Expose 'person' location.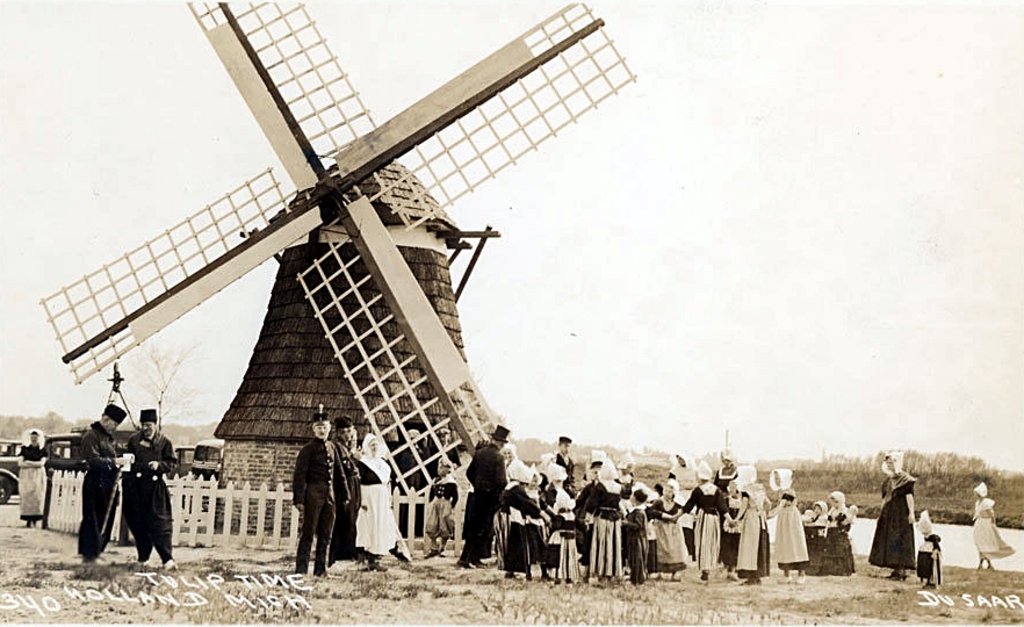
Exposed at <region>823, 490, 857, 576</region>.
